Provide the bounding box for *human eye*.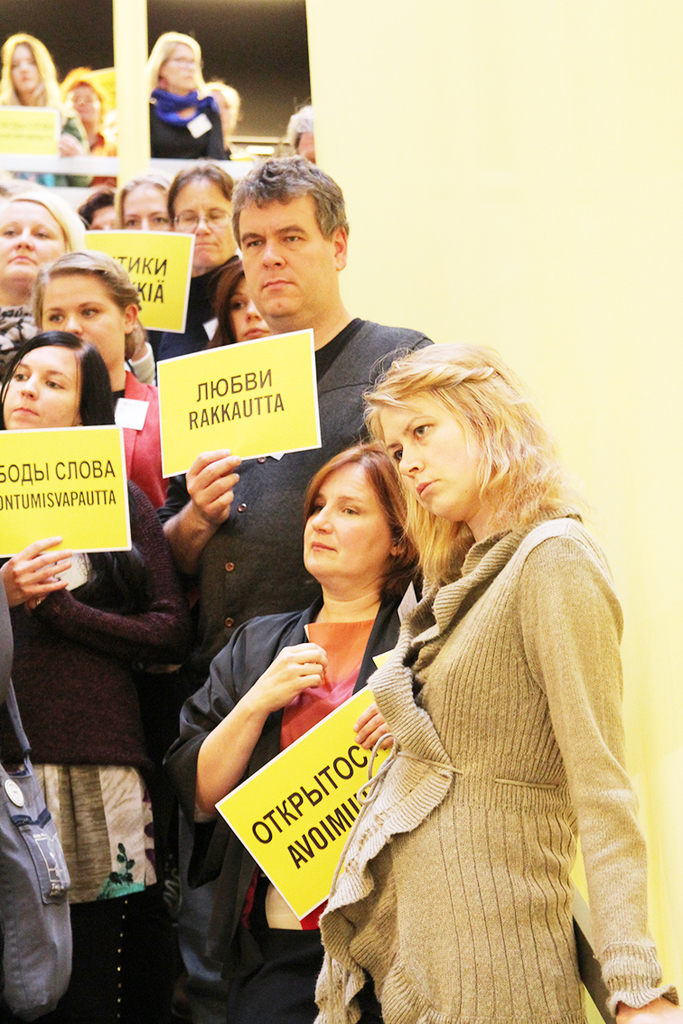
bbox=[392, 445, 400, 468].
